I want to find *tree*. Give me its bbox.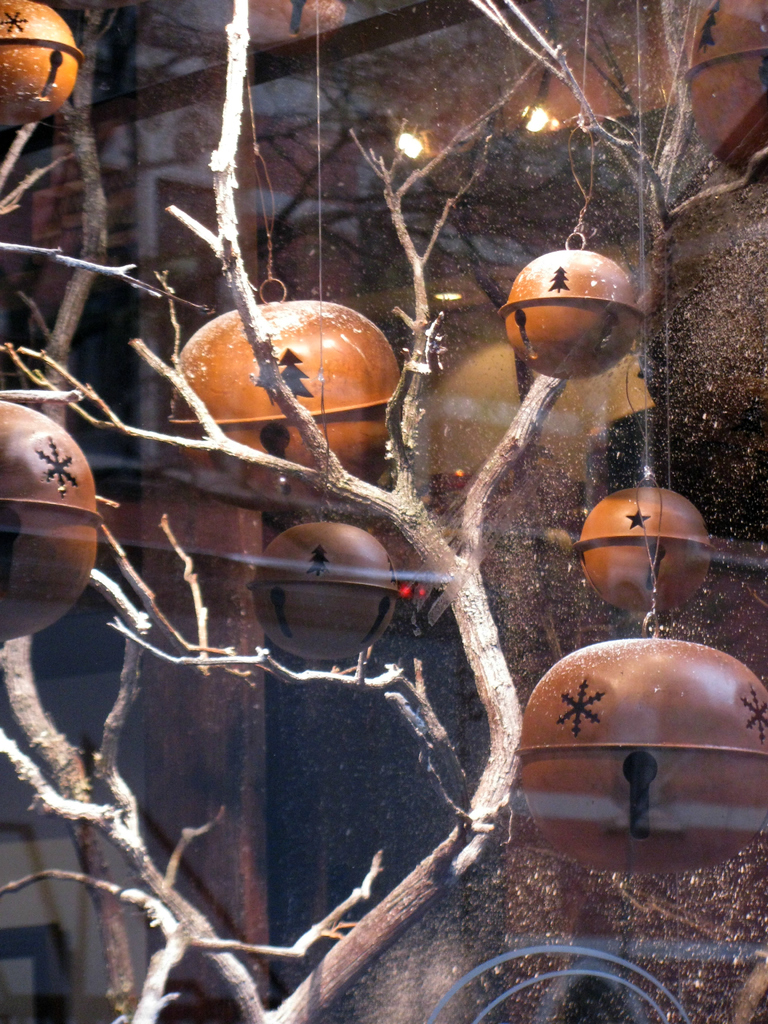
<box>3,3,767,1021</box>.
